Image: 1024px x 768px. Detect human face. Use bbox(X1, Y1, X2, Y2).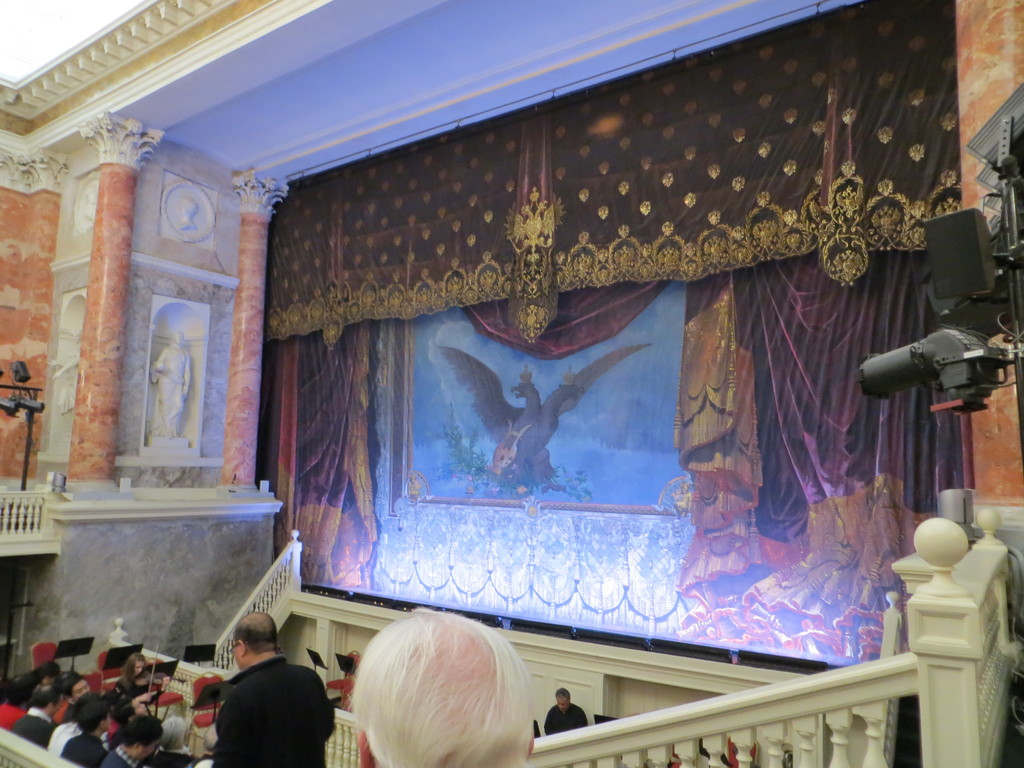
bbox(71, 682, 92, 701).
